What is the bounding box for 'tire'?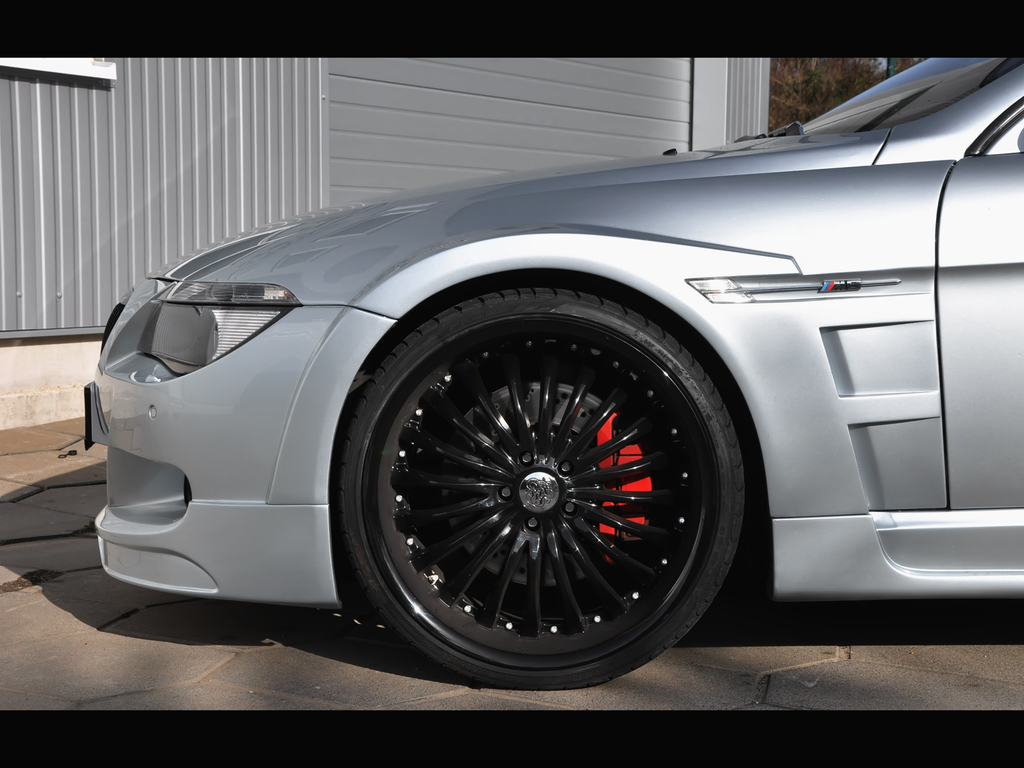
300,276,772,682.
